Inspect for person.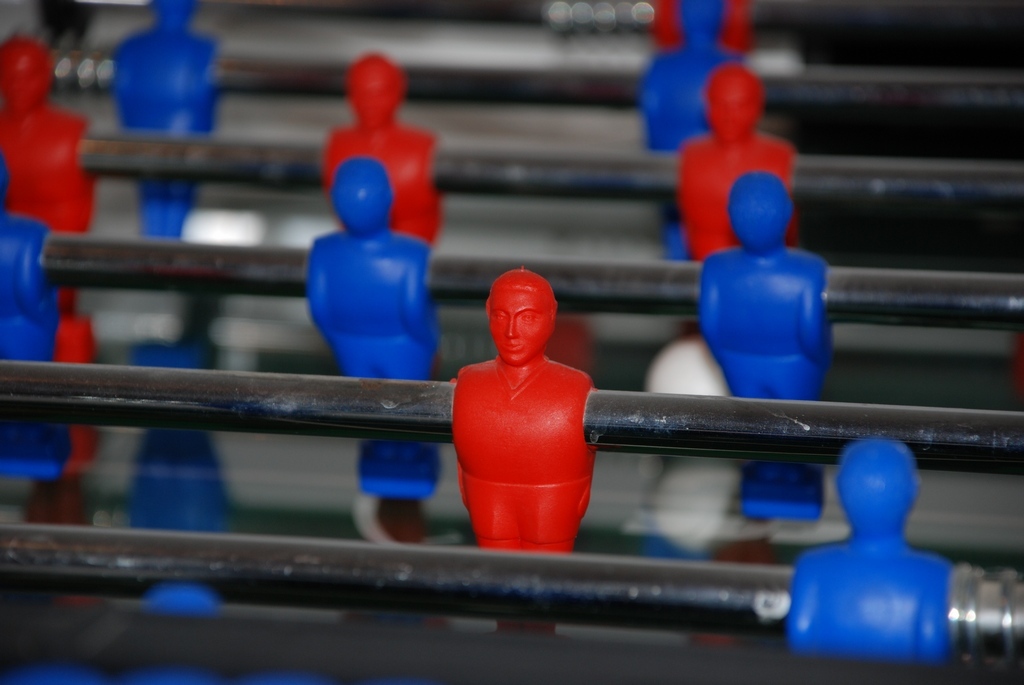
Inspection: <box>319,45,452,246</box>.
